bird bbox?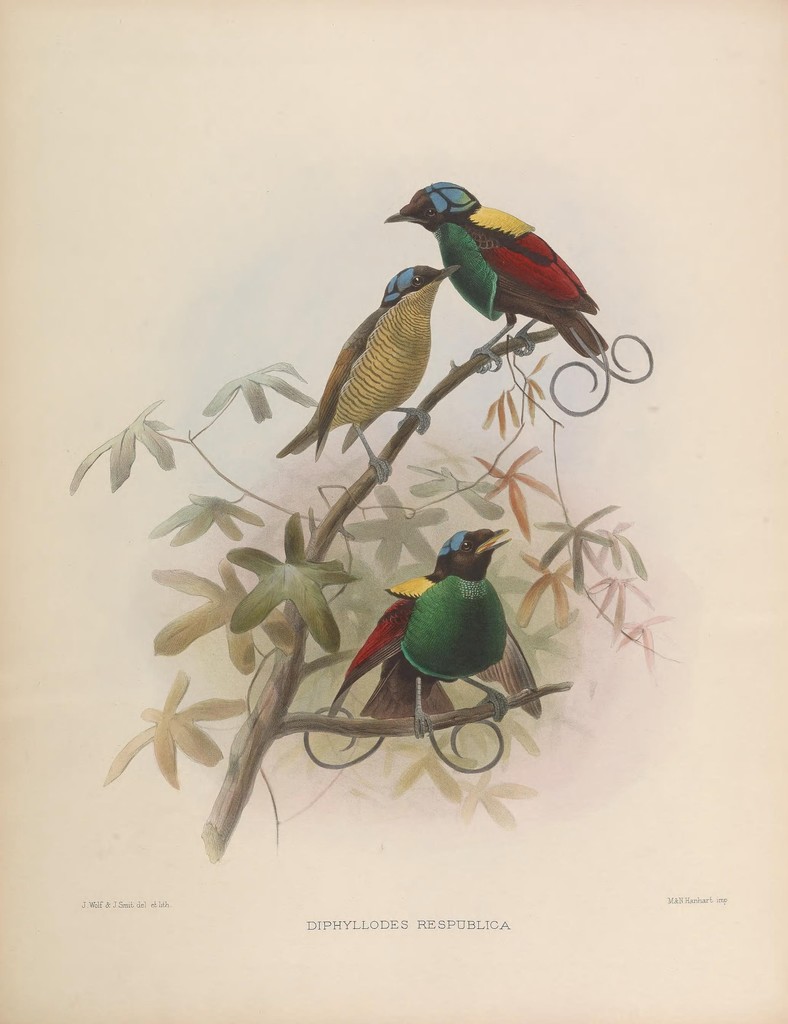
[328,527,543,733]
